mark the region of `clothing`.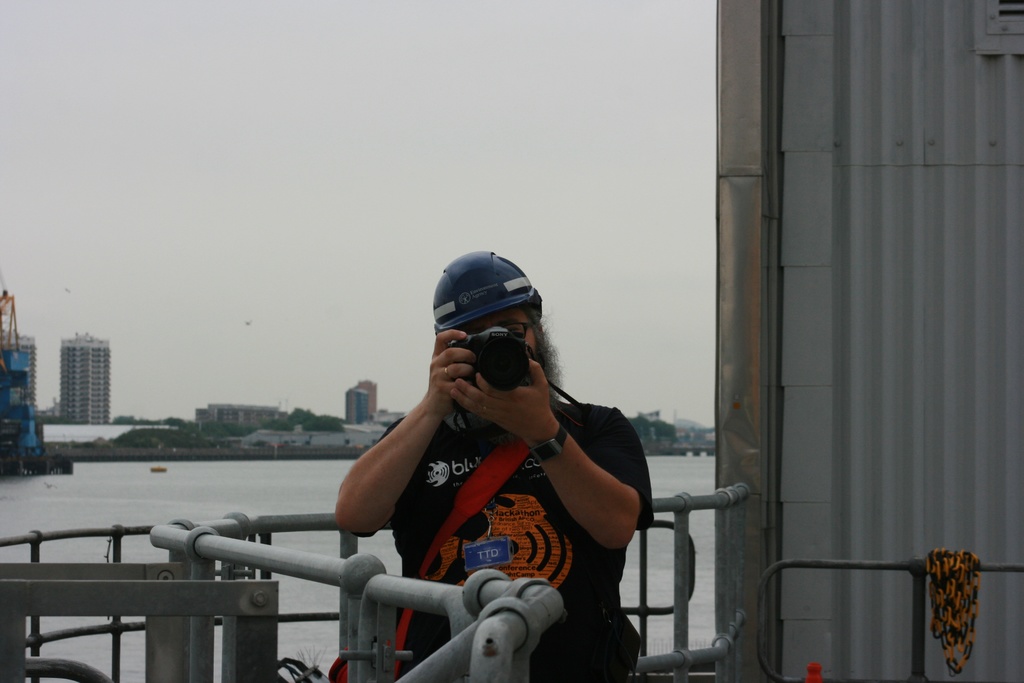
Region: [383, 401, 662, 682].
